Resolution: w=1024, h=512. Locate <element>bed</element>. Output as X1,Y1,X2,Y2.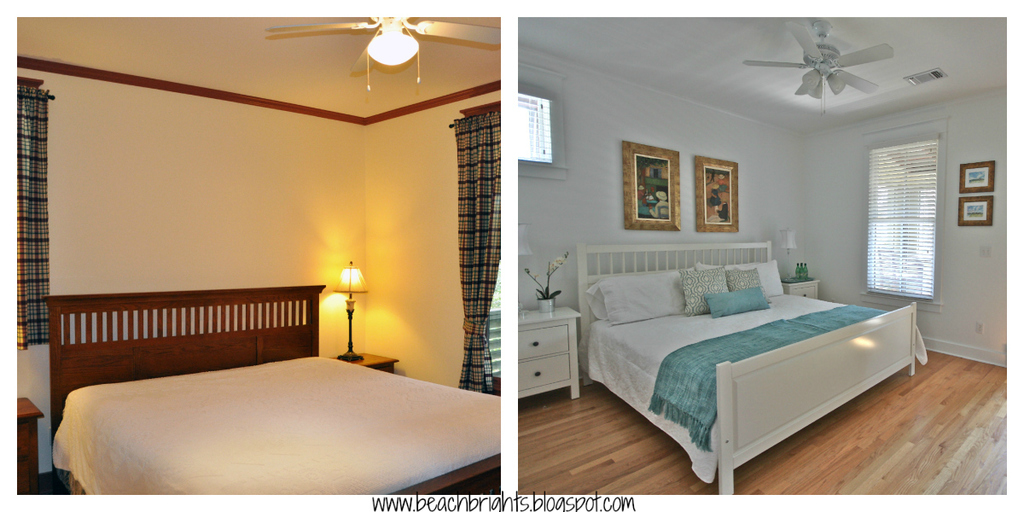
37,282,508,495.
